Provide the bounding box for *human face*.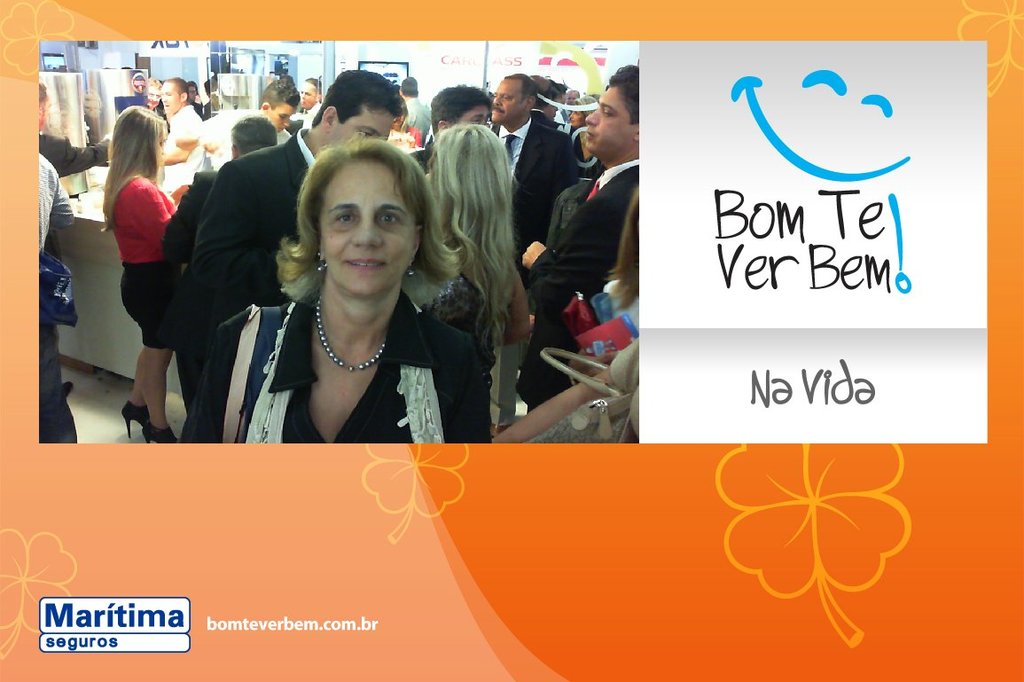
332, 109, 389, 153.
